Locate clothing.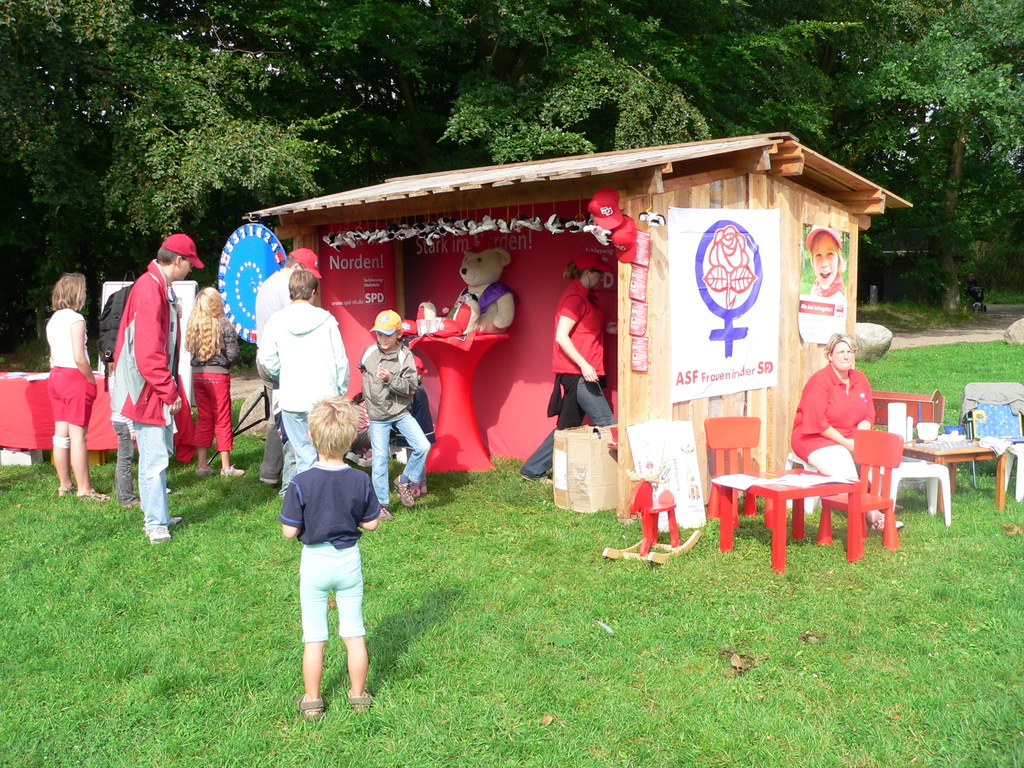
Bounding box: Rect(355, 347, 425, 503).
